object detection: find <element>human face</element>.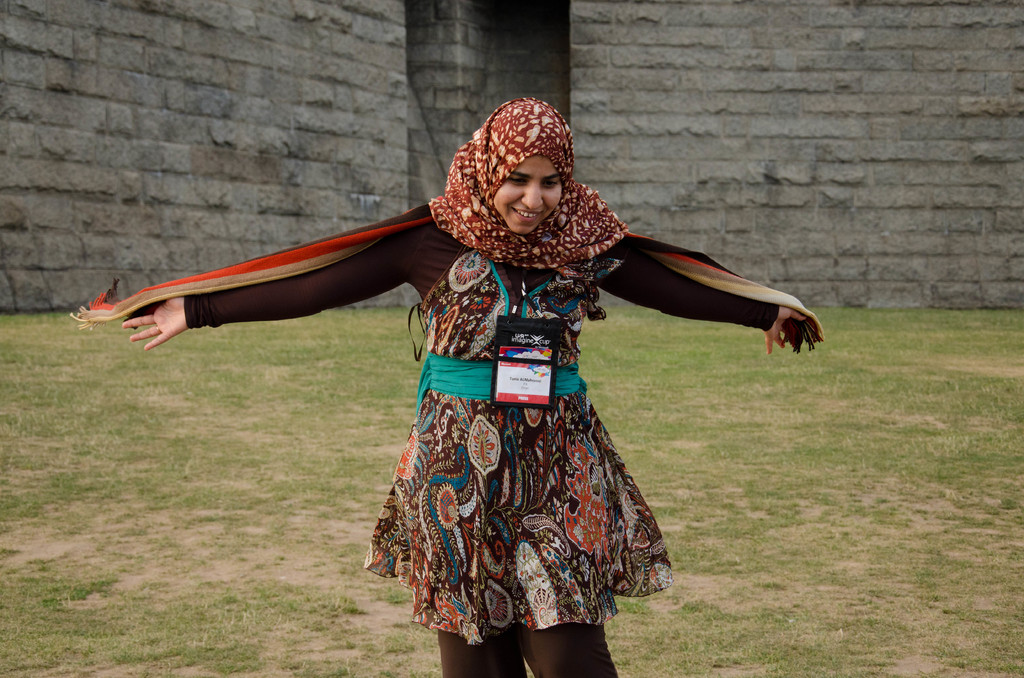
detection(492, 151, 561, 236).
